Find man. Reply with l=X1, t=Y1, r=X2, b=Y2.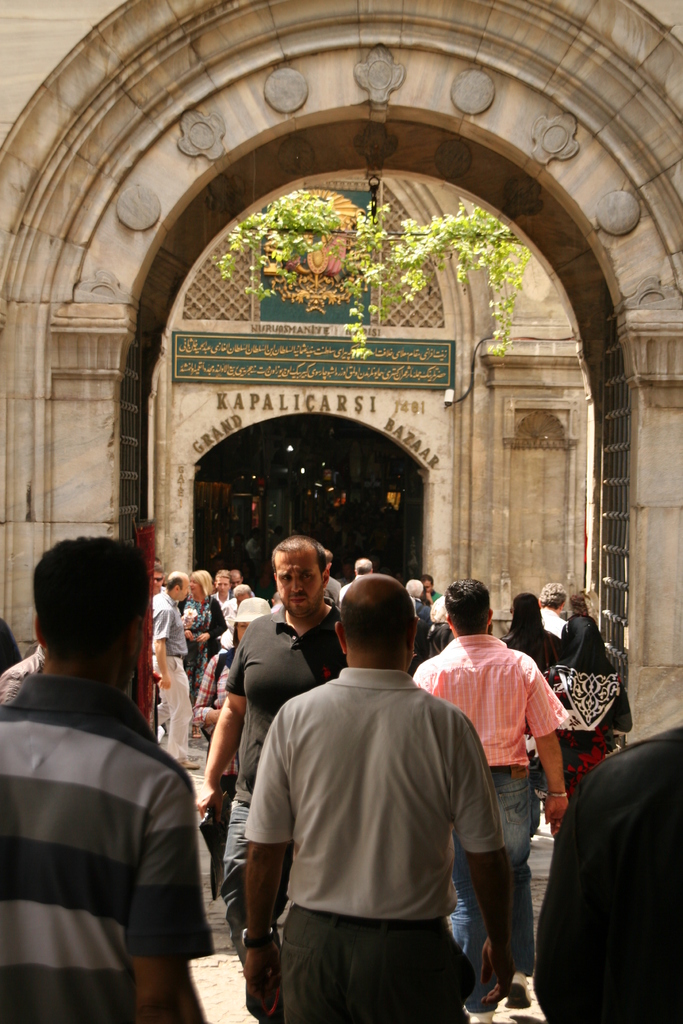
l=167, t=568, r=224, b=687.
